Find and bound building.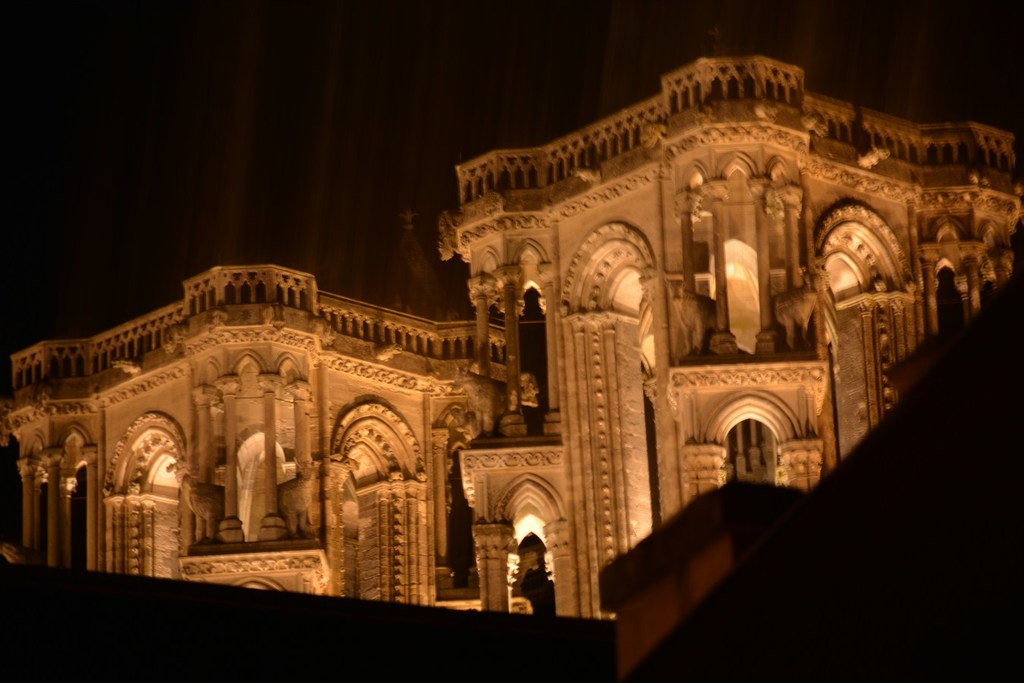
Bound: region(438, 57, 1022, 620).
